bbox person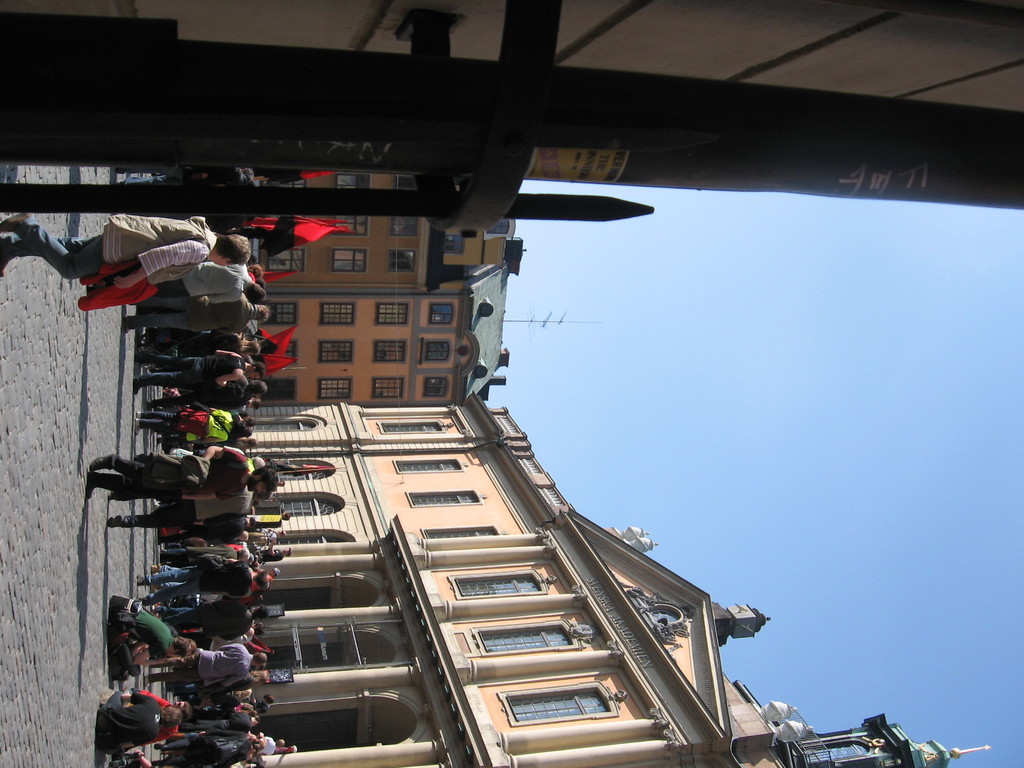
[0, 220, 243, 296]
